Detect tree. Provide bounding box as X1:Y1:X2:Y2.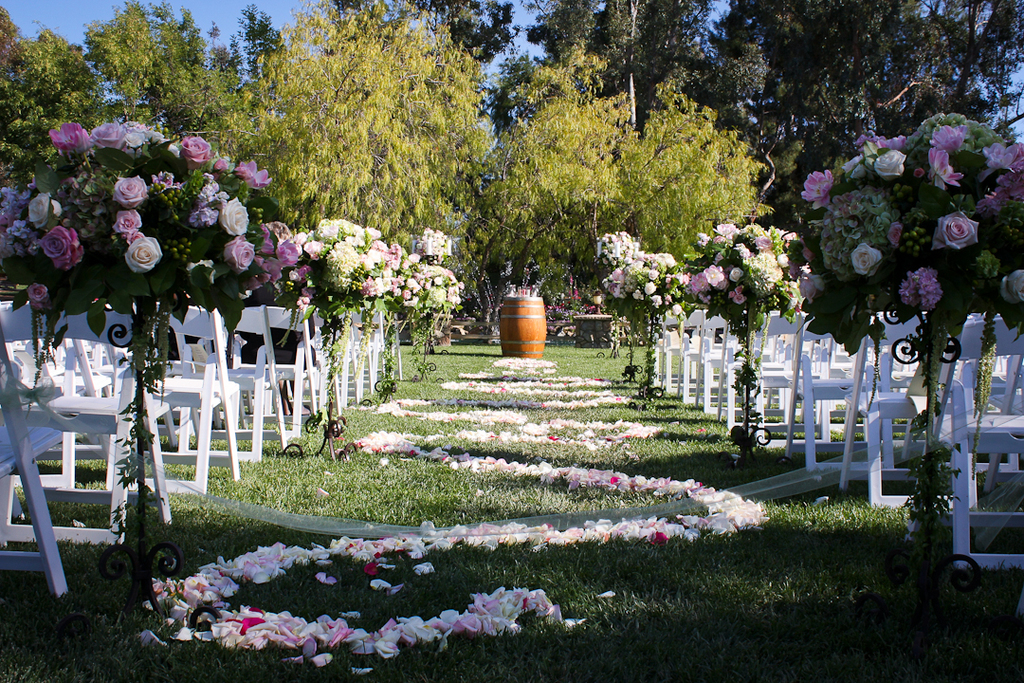
484:38:775:305.
